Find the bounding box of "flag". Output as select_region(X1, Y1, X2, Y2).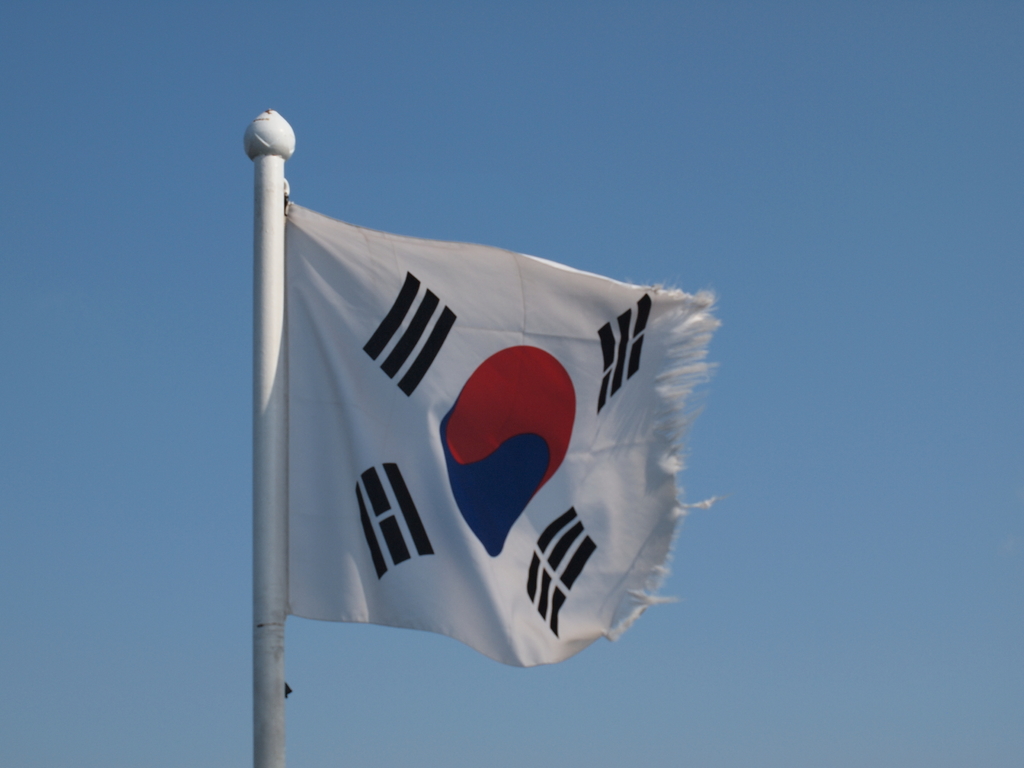
select_region(243, 108, 729, 762).
